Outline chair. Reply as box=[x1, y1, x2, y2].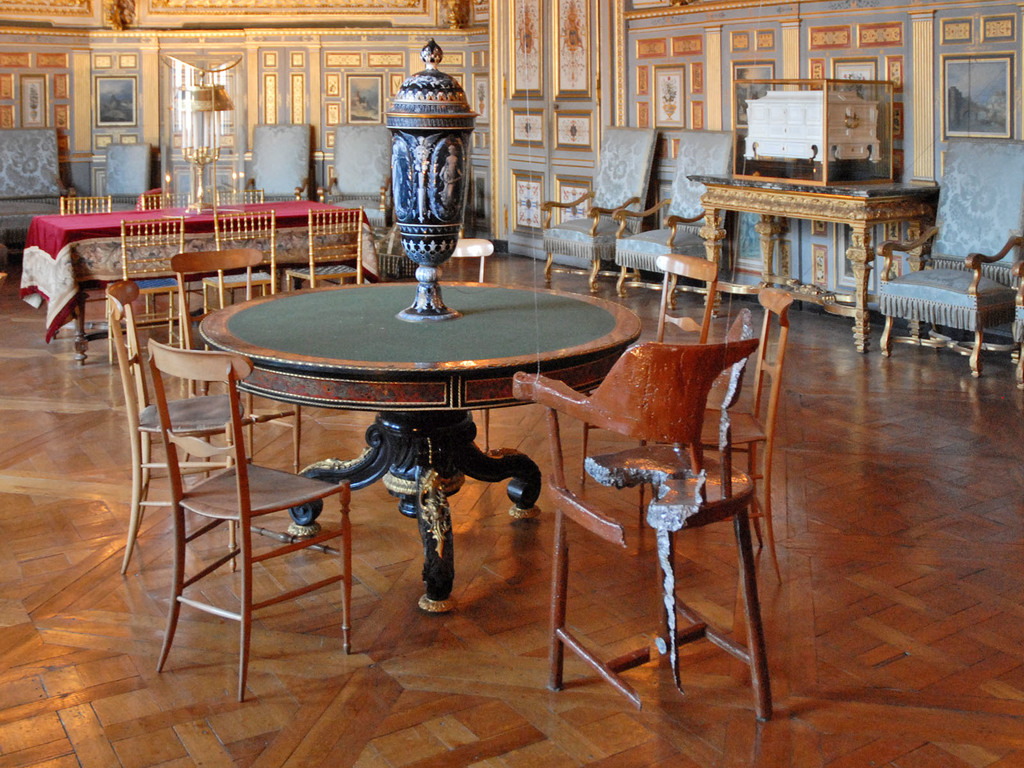
box=[250, 122, 317, 209].
